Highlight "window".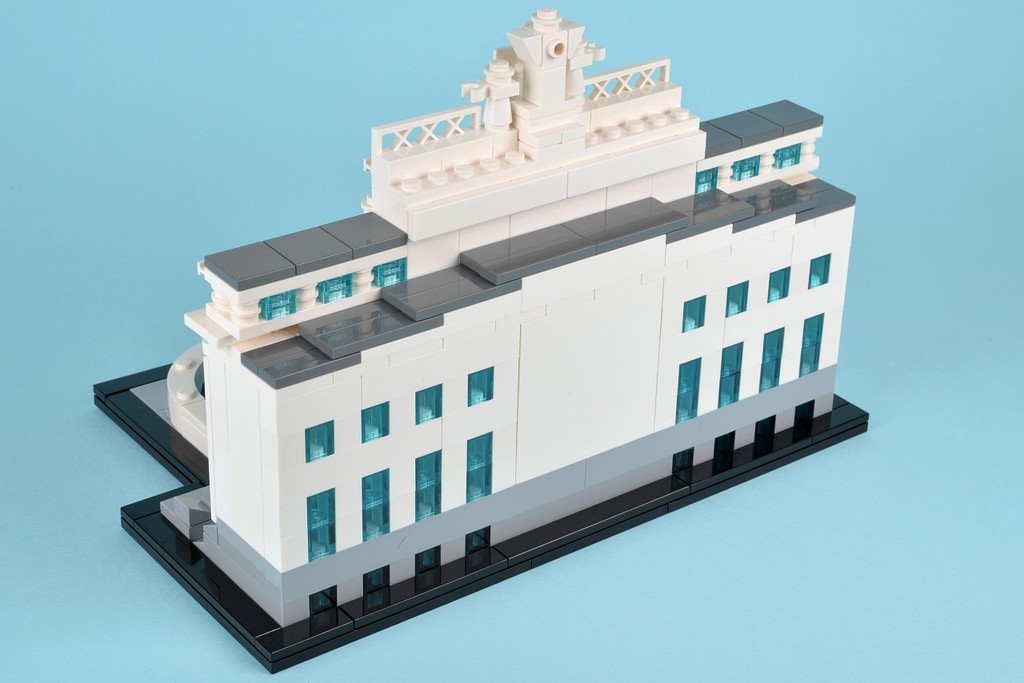
Highlighted region: {"x1": 760, "y1": 333, "x2": 786, "y2": 389}.
